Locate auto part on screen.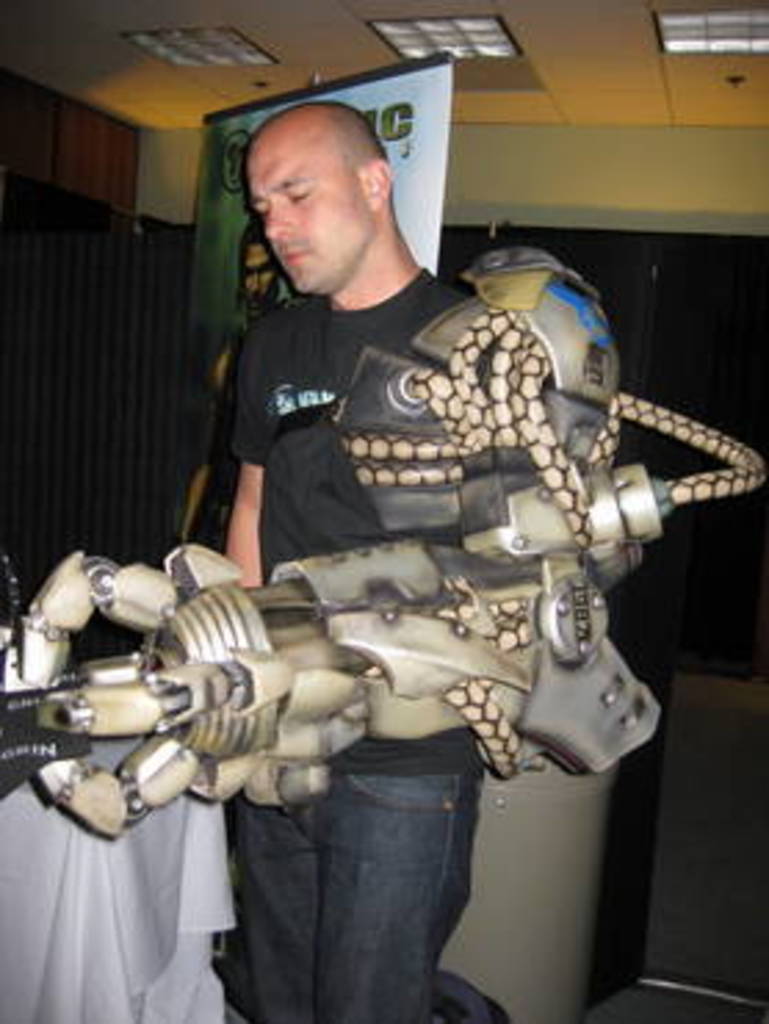
On screen at x1=539, y1=570, x2=606, y2=673.
